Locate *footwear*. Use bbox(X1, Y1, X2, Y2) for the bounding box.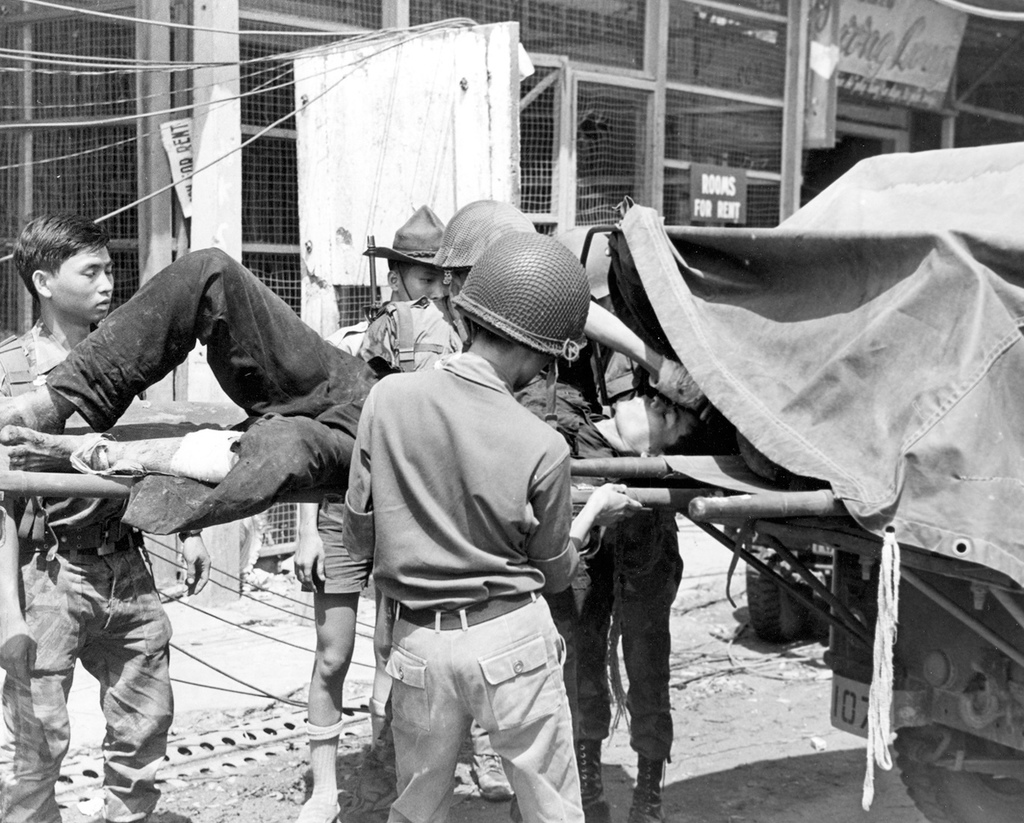
bbox(572, 741, 613, 822).
